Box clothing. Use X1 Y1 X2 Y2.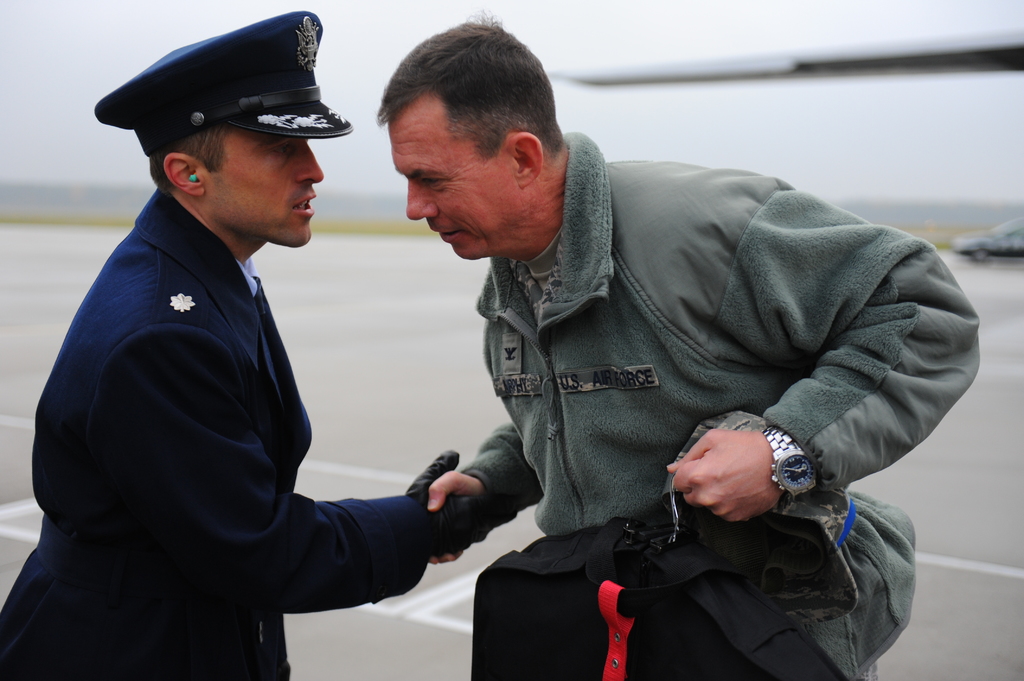
463 145 952 625.
